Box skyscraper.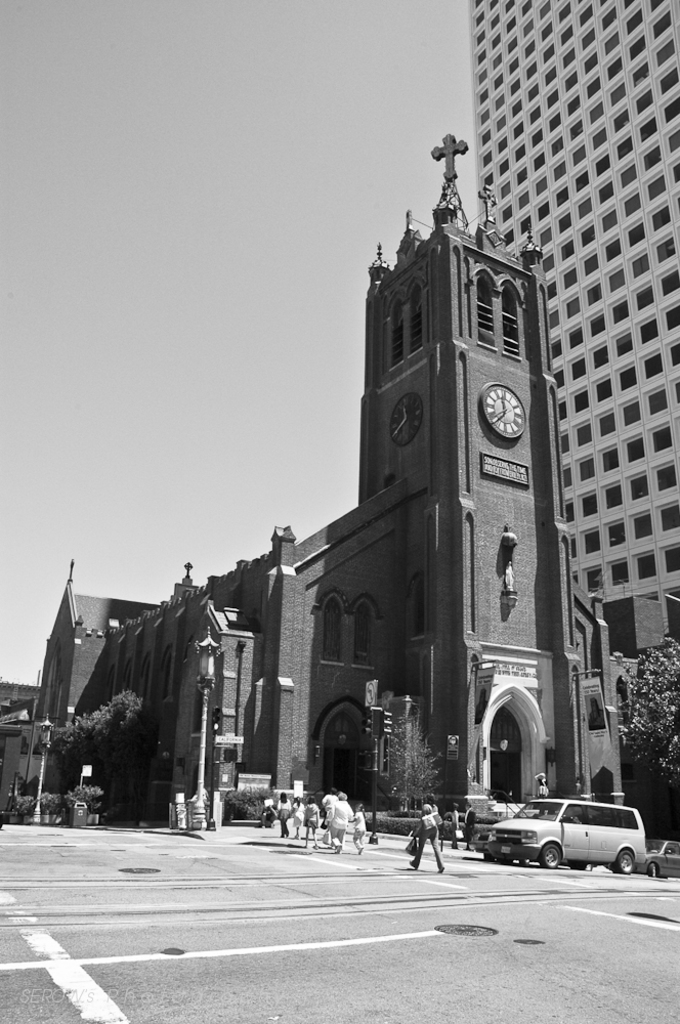
(471, 14, 679, 617).
